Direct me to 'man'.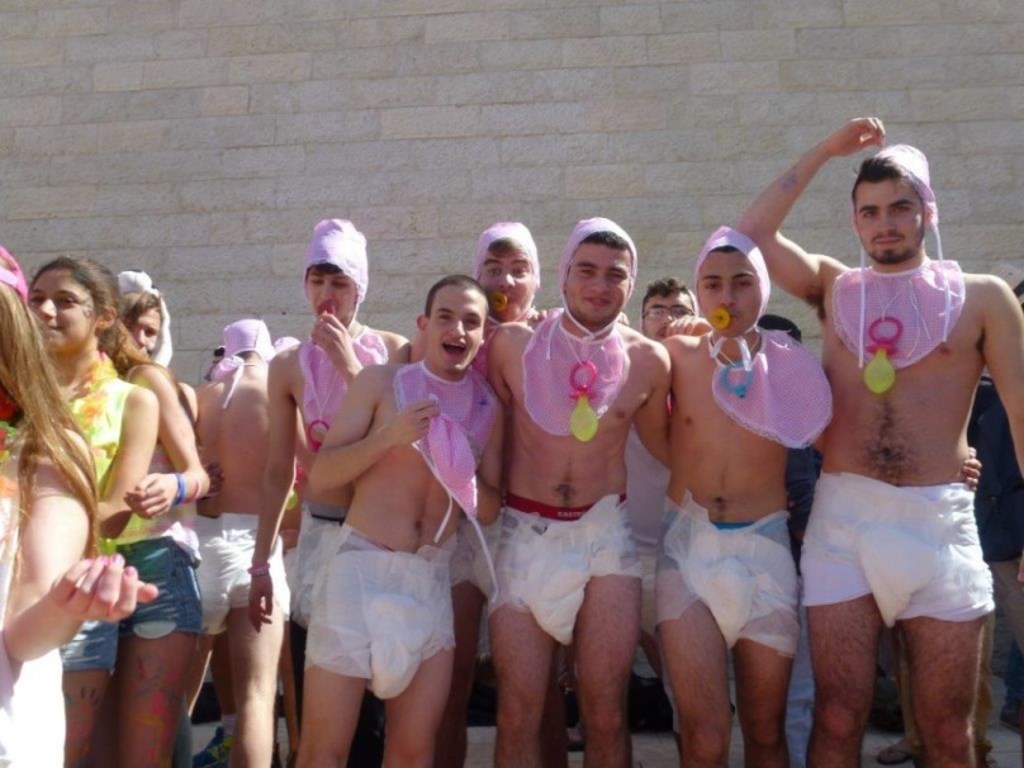
Direction: rect(247, 218, 423, 637).
